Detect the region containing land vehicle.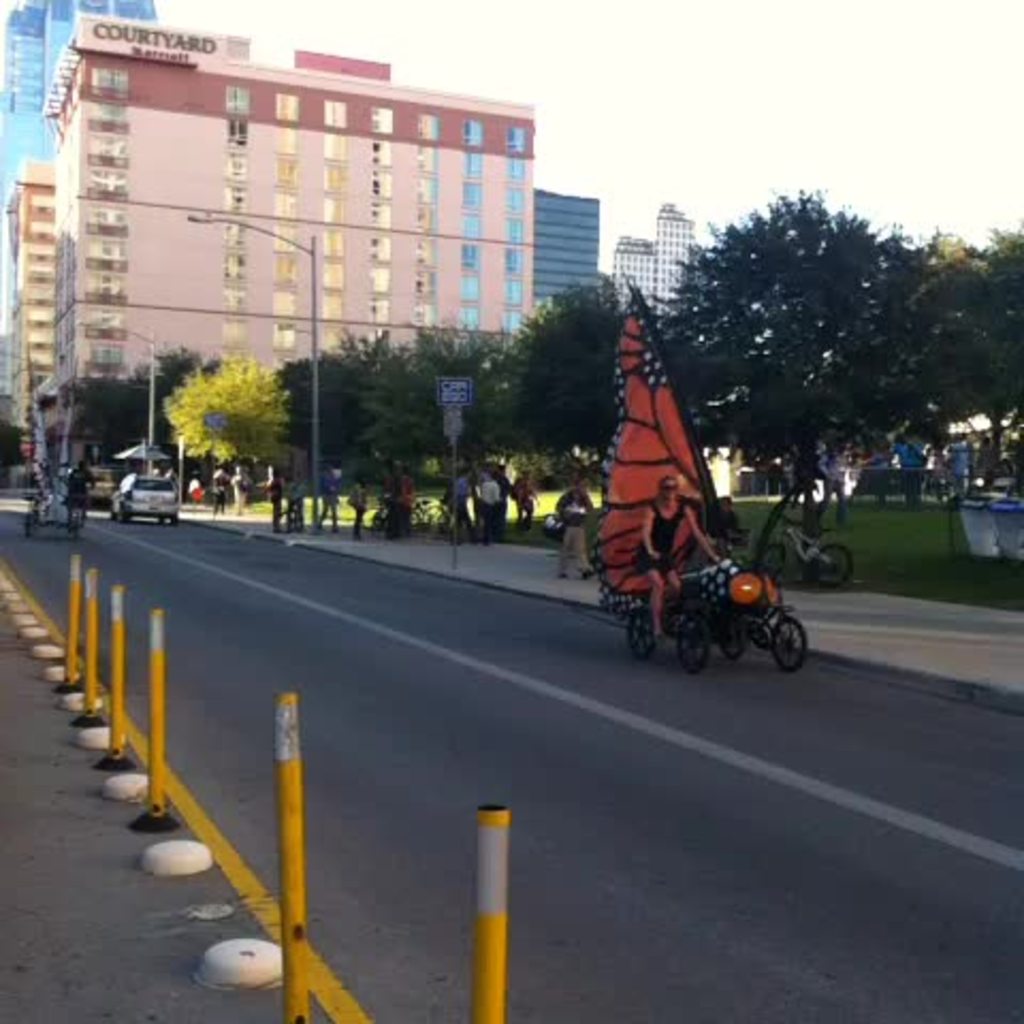
l=111, t=476, r=181, b=525.
